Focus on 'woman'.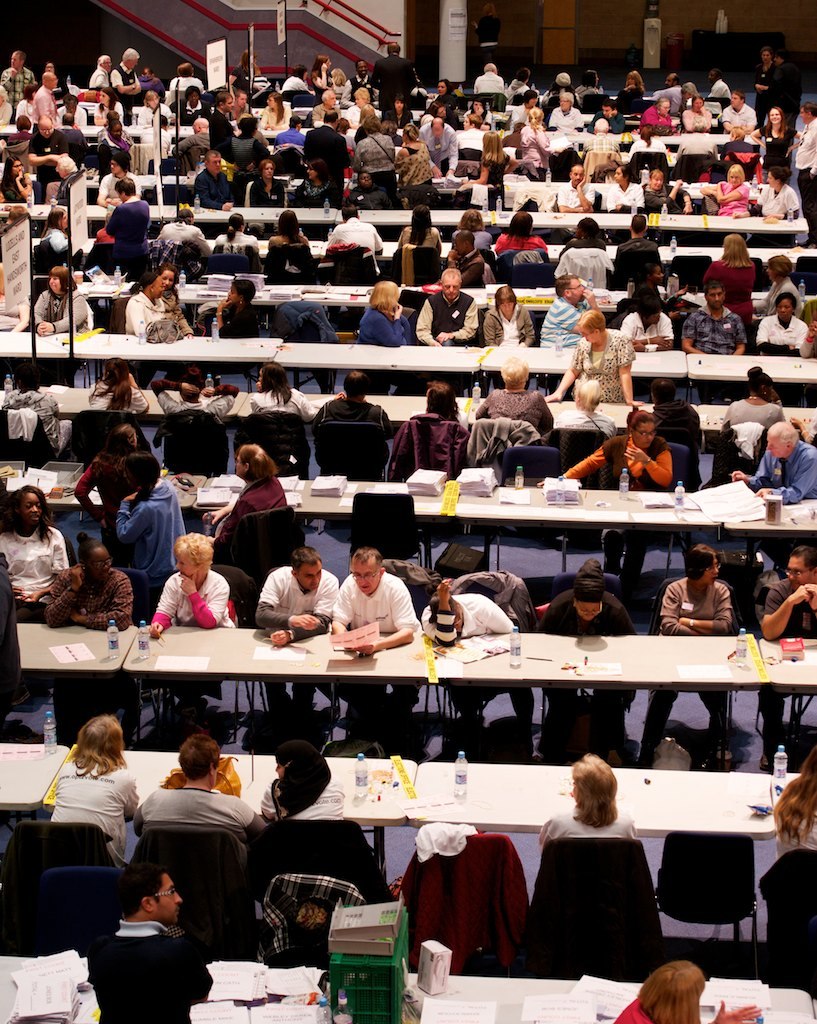
Focused at 500:756:645:855.
